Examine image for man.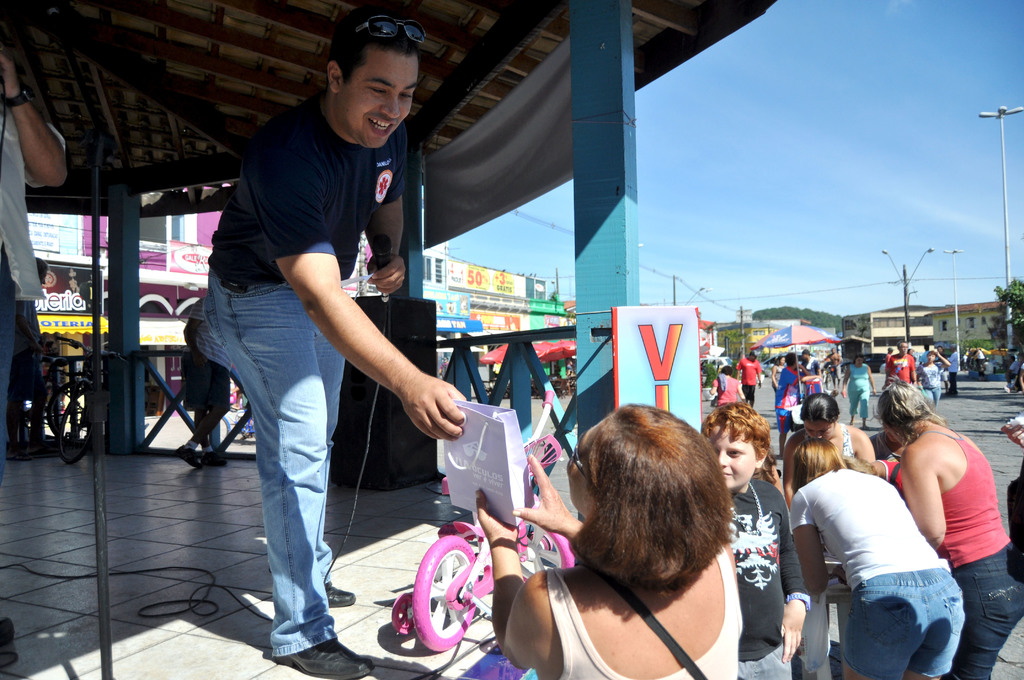
Examination result: (0, 51, 70, 676).
